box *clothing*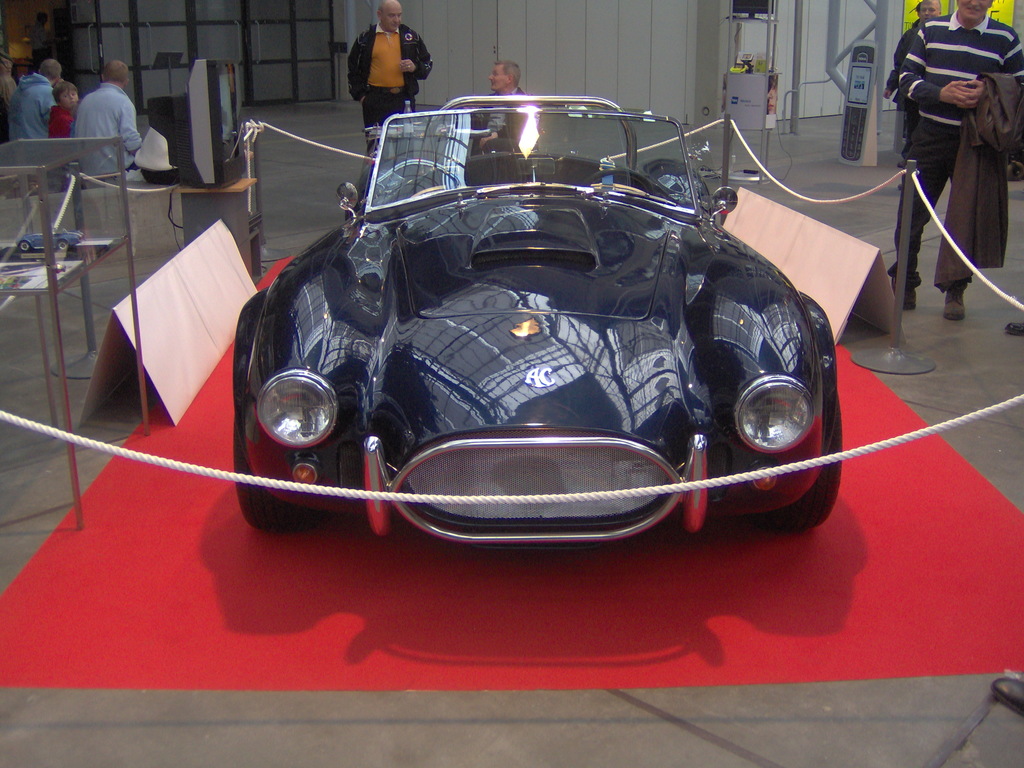
box(888, 13, 947, 138)
